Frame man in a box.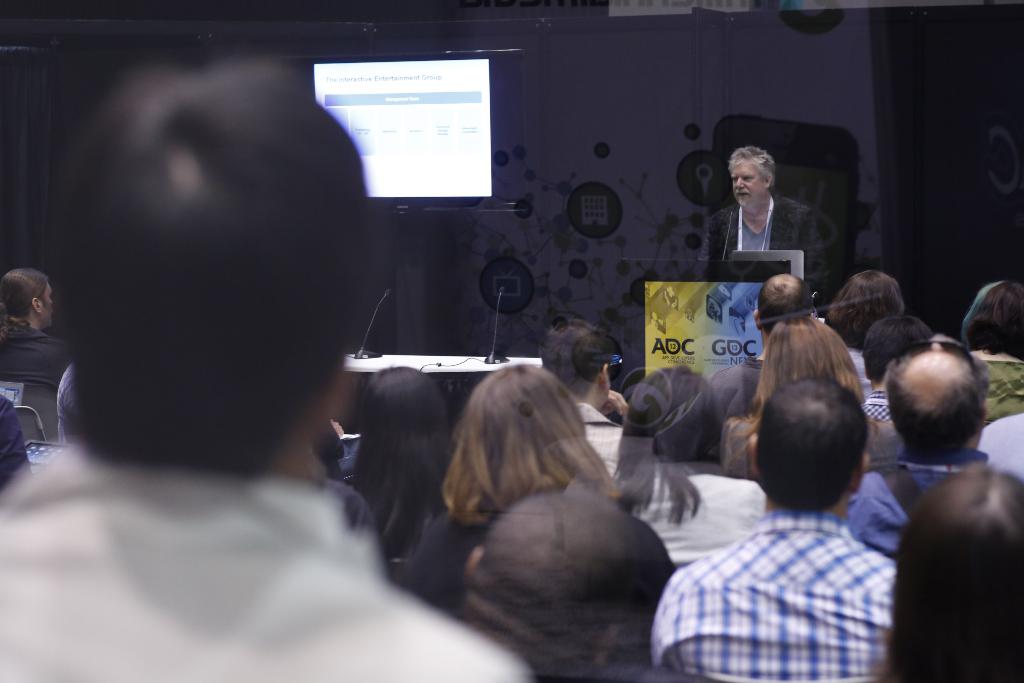
rect(0, 266, 64, 397).
